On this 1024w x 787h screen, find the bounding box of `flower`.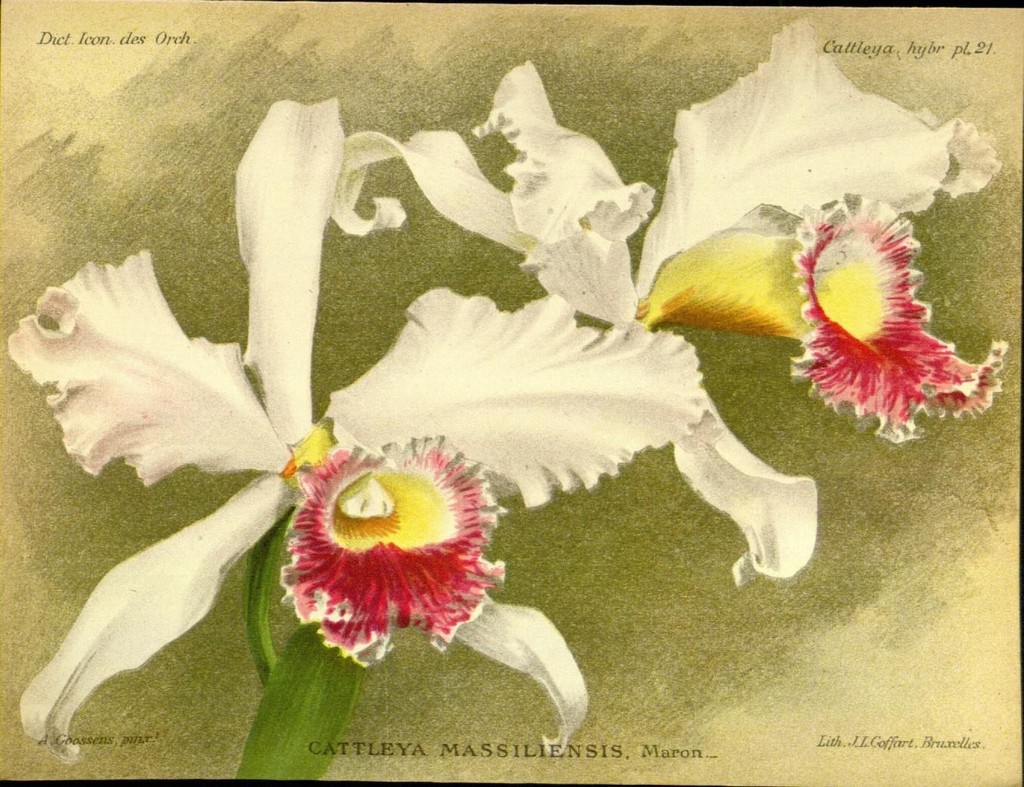
Bounding box: left=329, top=14, right=1006, bottom=582.
